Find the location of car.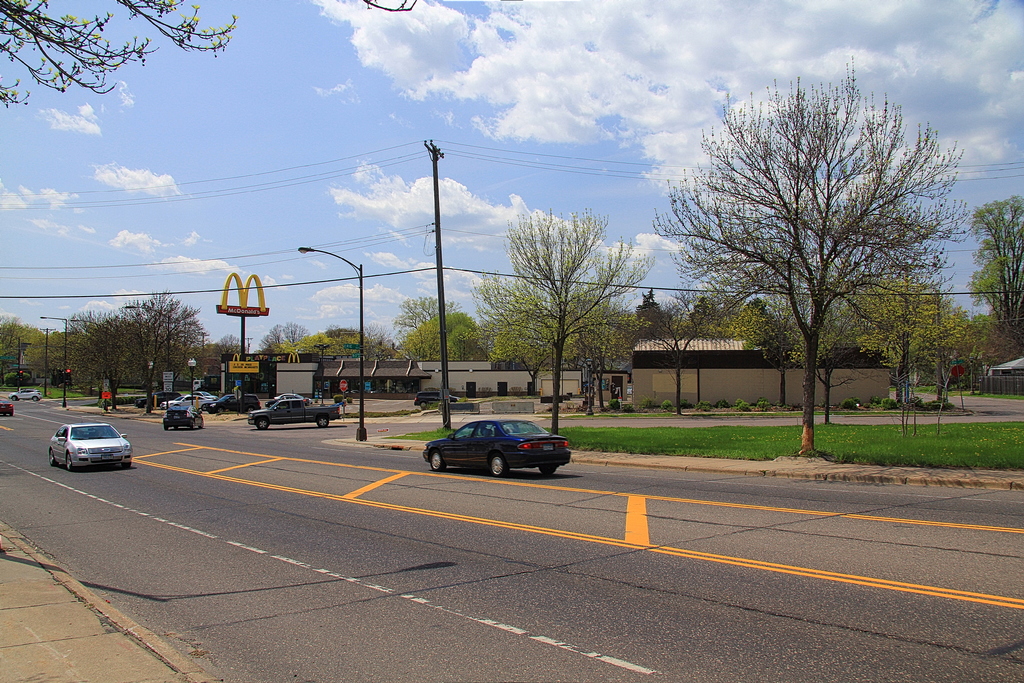
Location: [171,394,211,407].
